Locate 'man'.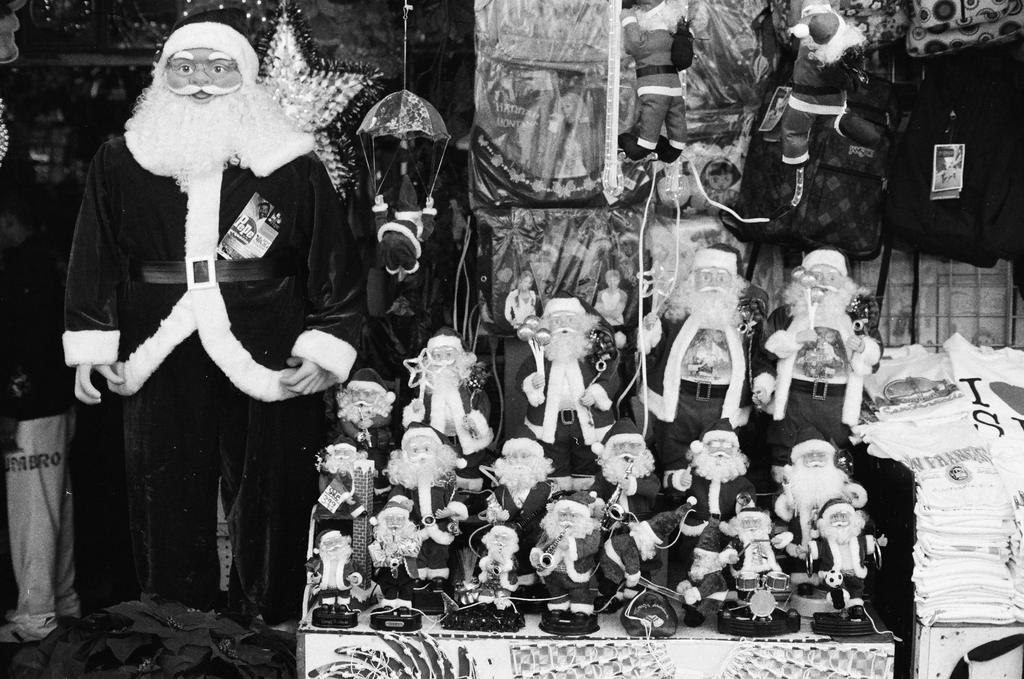
Bounding box: 661 420 758 541.
